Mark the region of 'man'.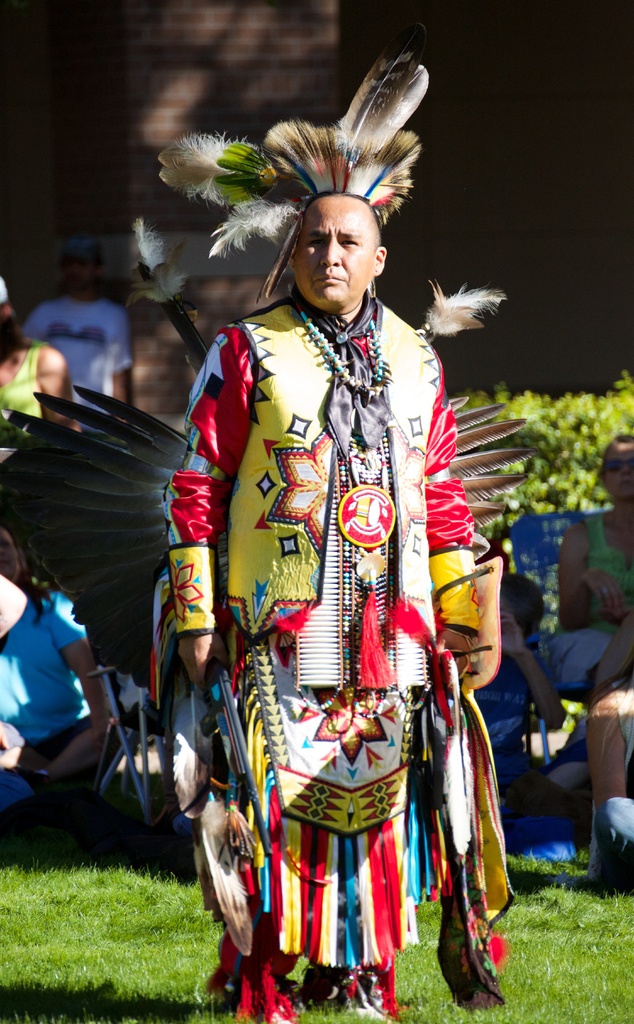
Region: x1=159 y1=189 x2=520 y2=1023.
